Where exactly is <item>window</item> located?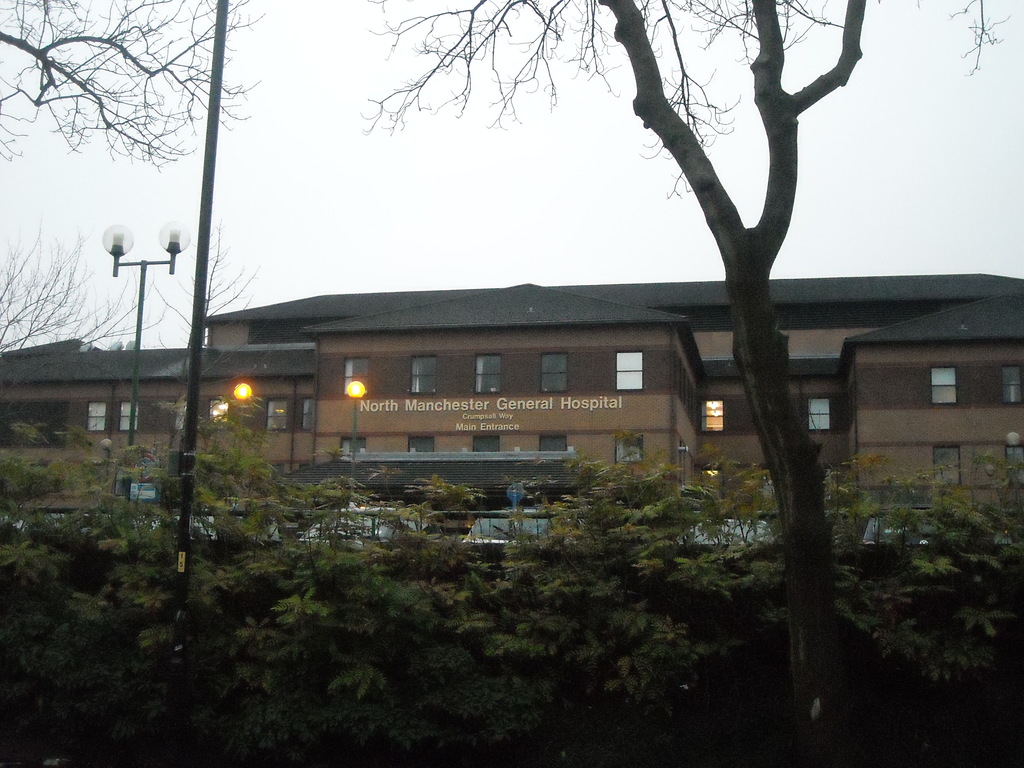
Its bounding box is x1=338, y1=356, x2=386, y2=396.
